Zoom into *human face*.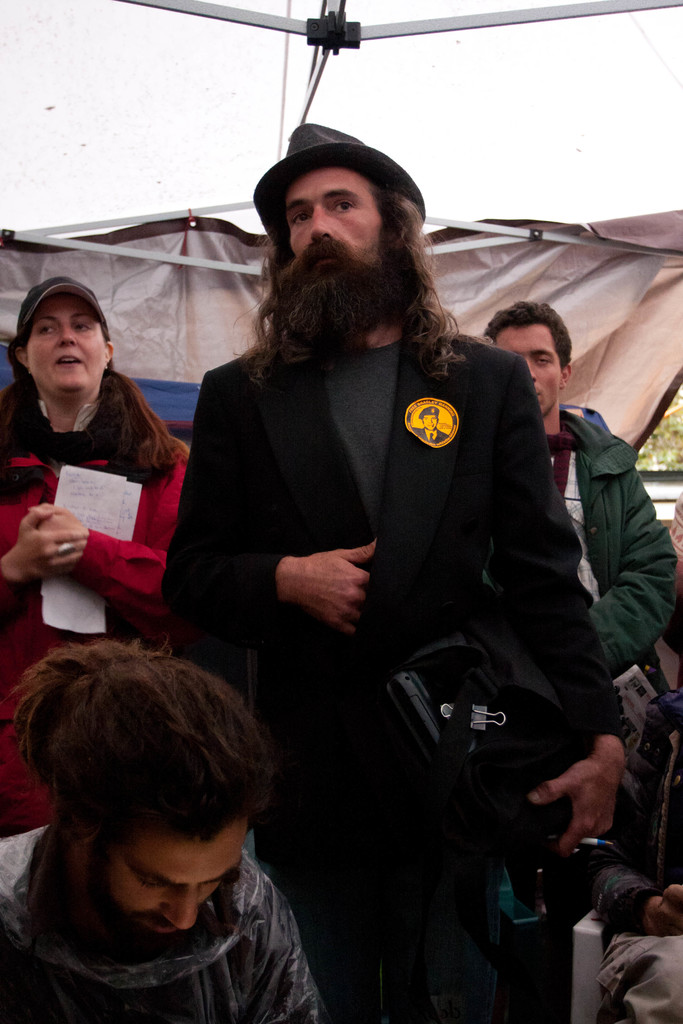
Zoom target: 26,294,106,390.
